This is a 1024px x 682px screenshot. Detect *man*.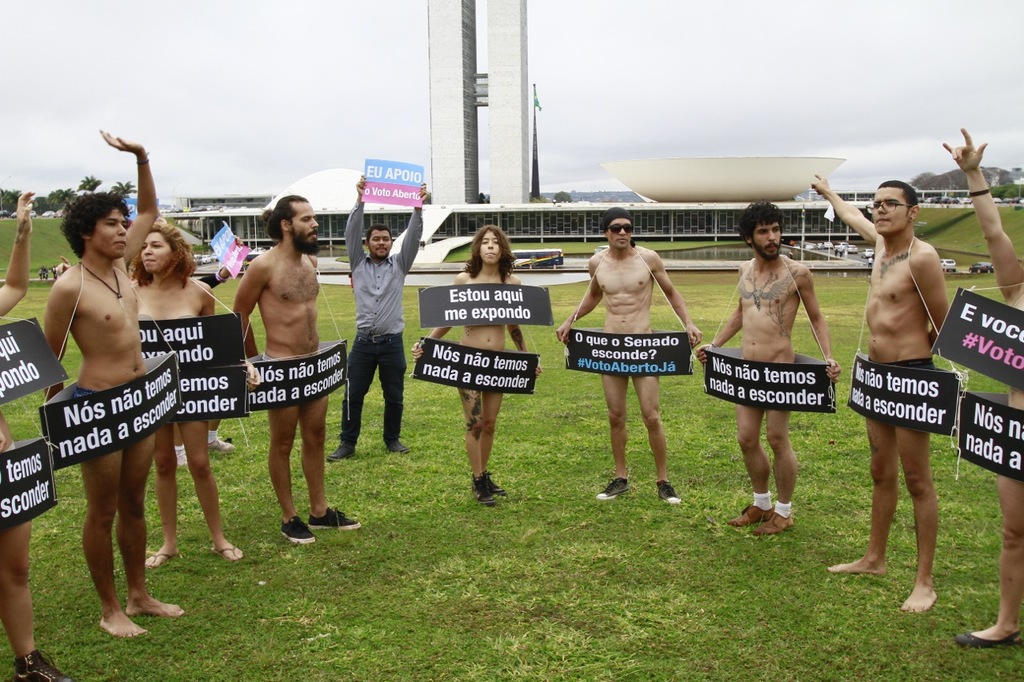
[326, 171, 426, 462].
